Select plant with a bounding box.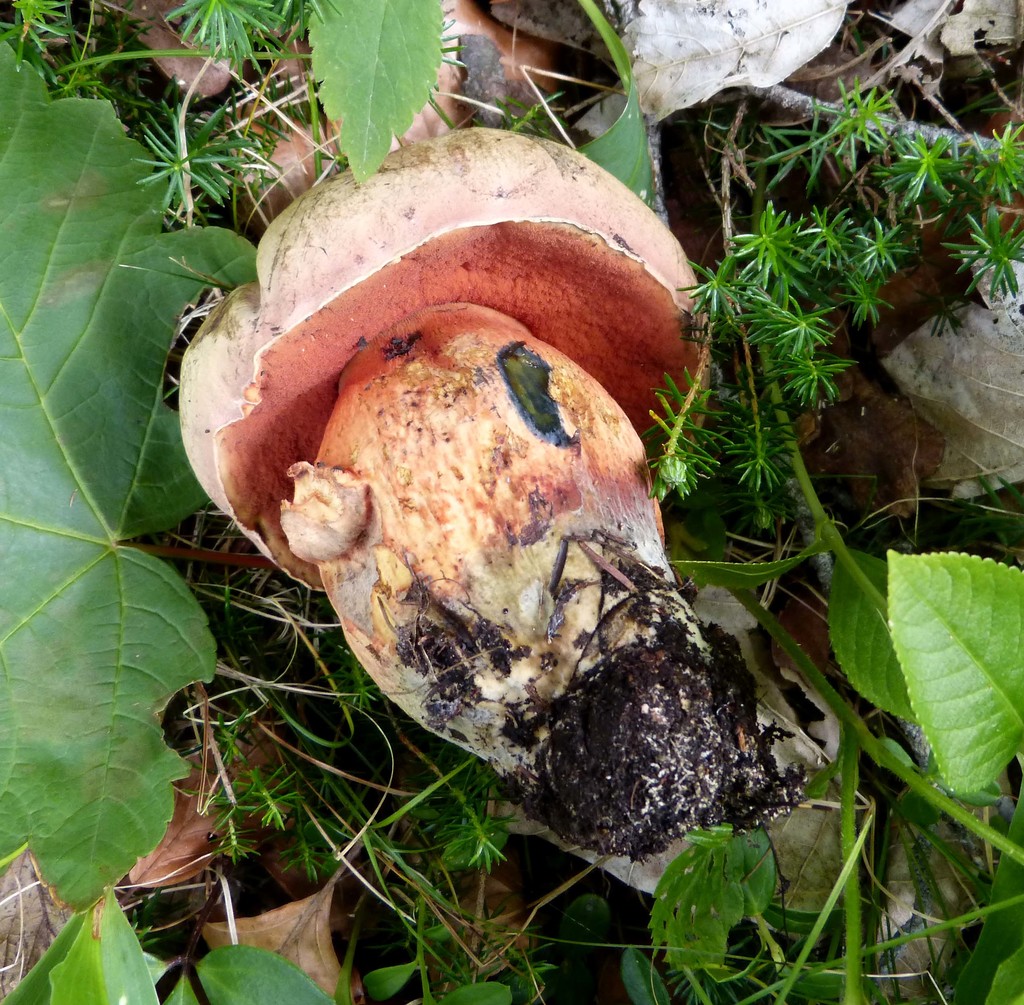
(left=385, top=698, right=529, bottom=887).
